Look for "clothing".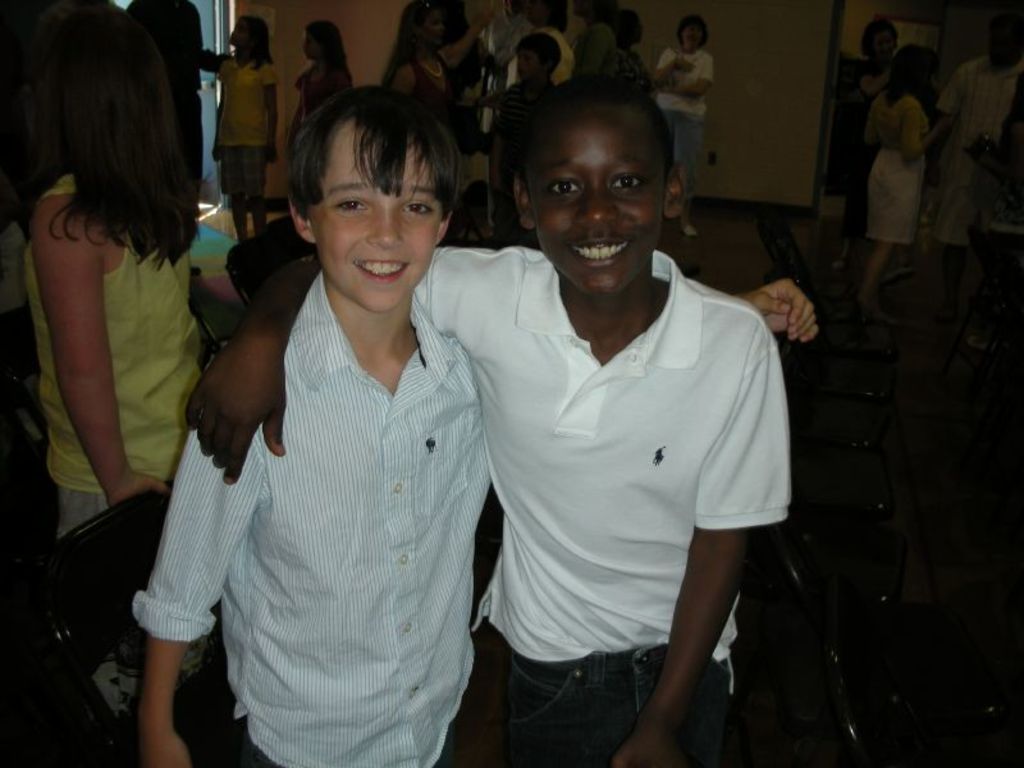
Found: [502,17,572,90].
